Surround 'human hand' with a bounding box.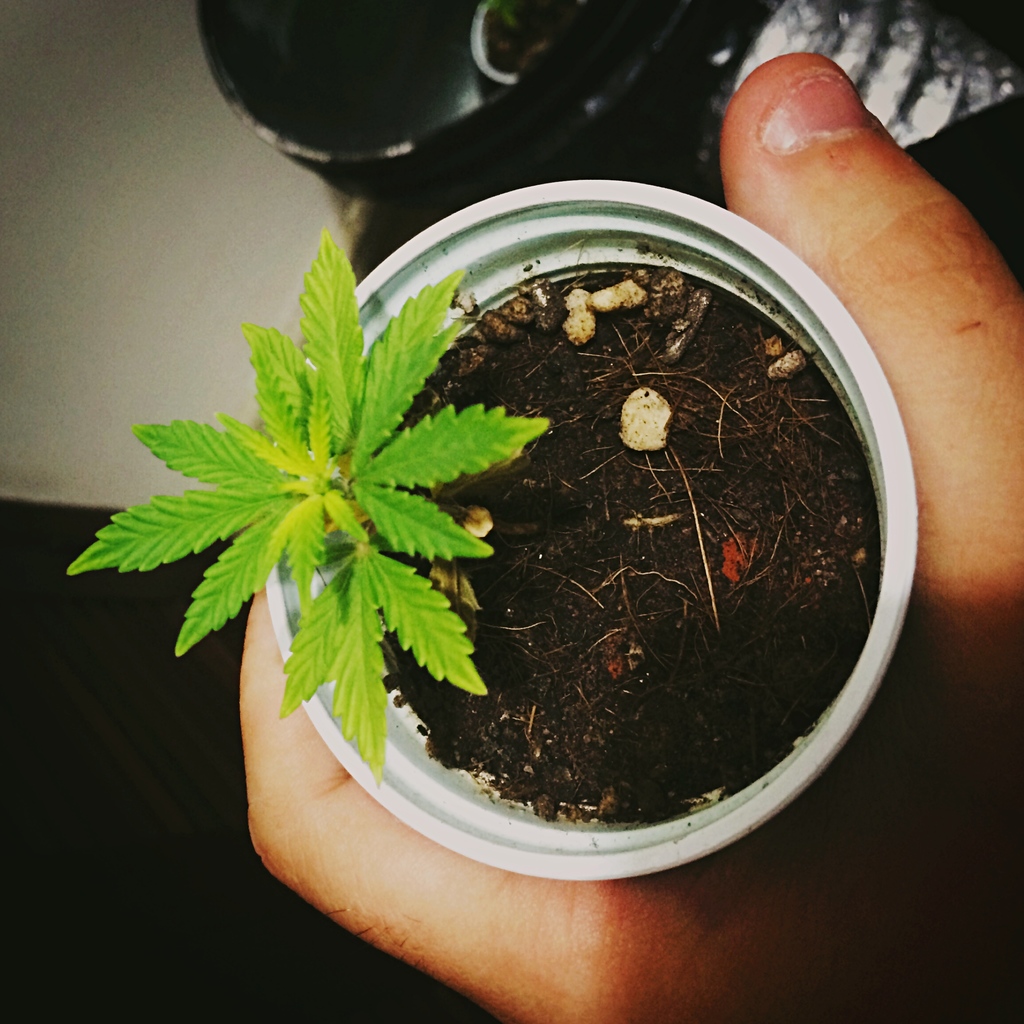
crop(237, 45, 1023, 1023).
